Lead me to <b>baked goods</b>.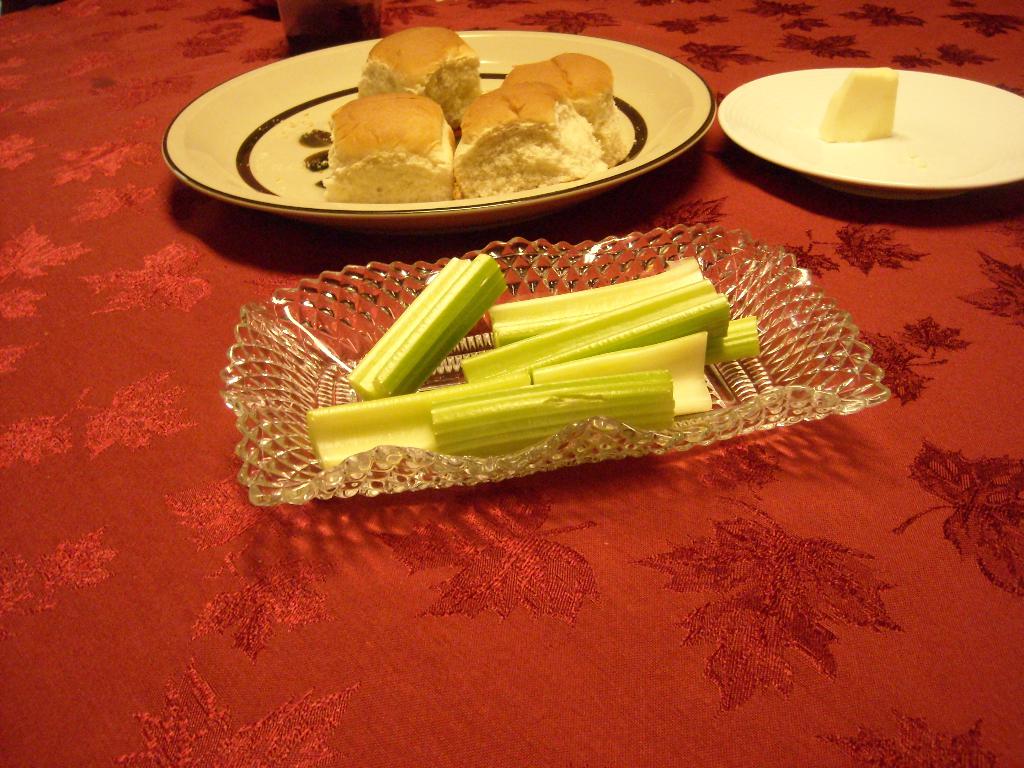
Lead to (x1=324, y1=88, x2=456, y2=198).
